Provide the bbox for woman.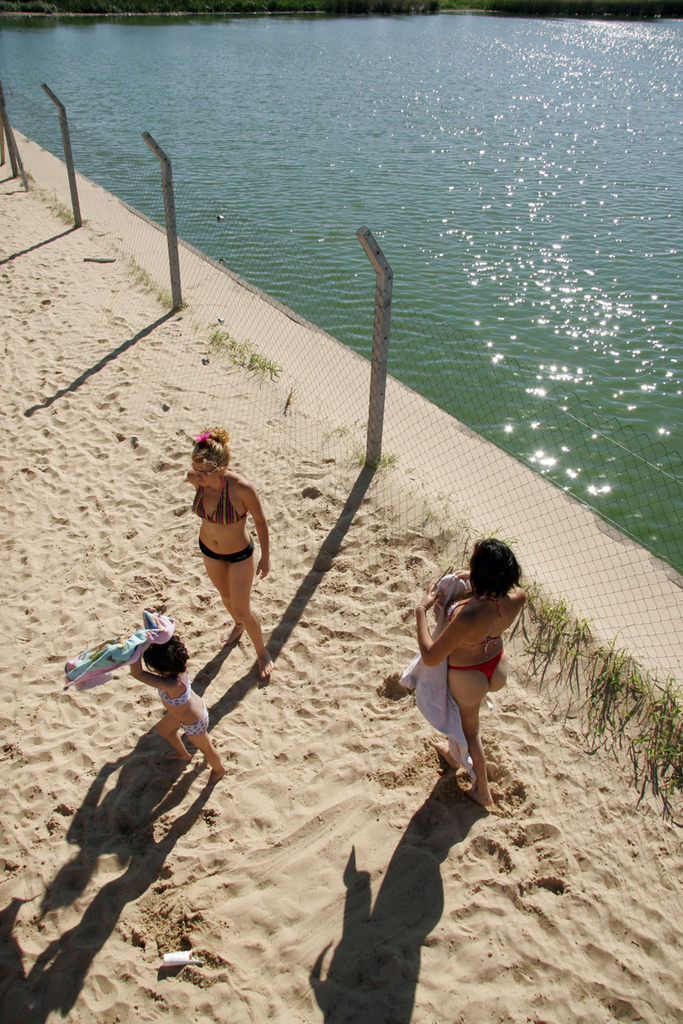
[x1=178, y1=416, x2=273, y2=690].
